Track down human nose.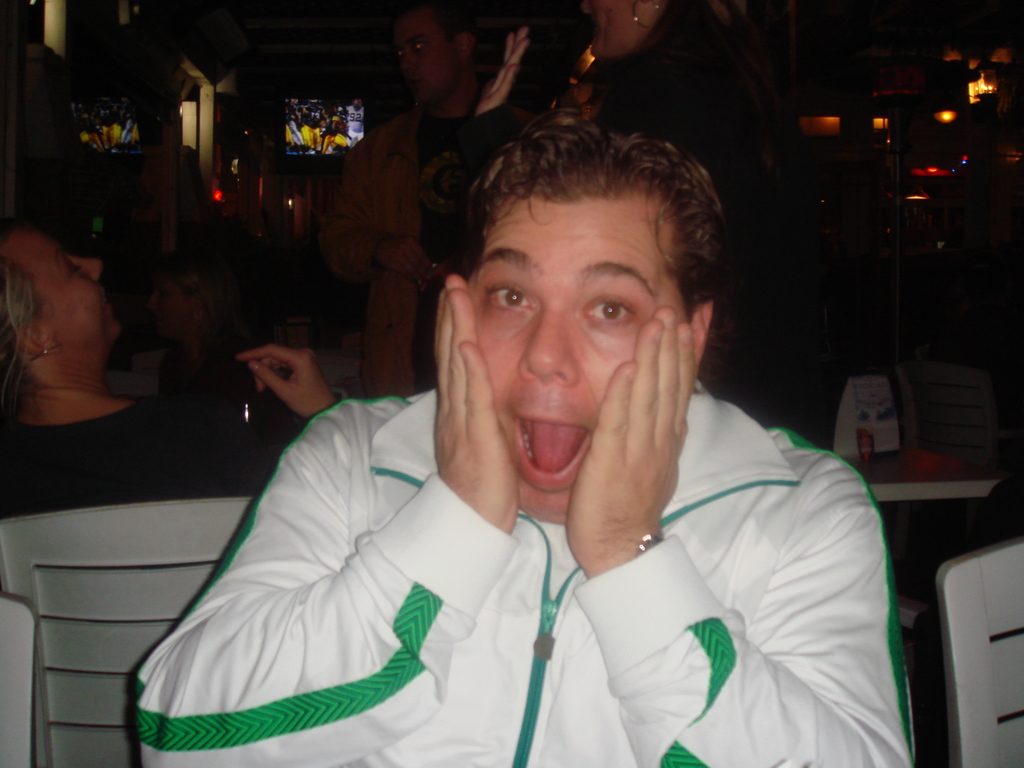
Tracked to (516, 300, 583, 385).
